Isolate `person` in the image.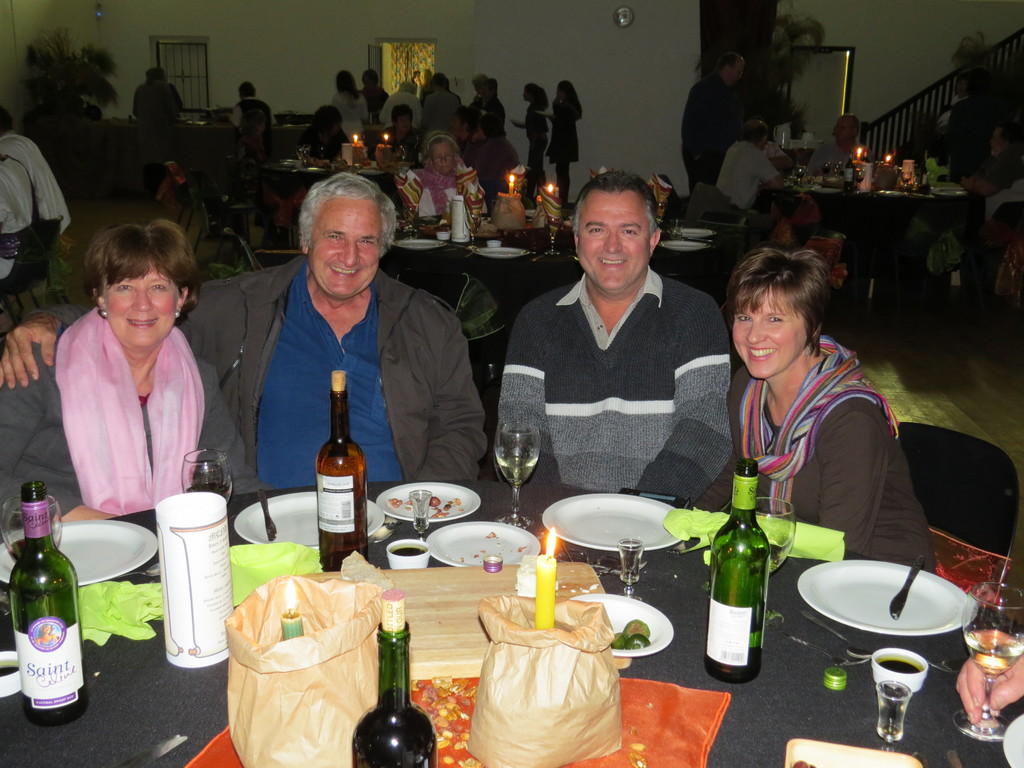
Isolated region: box=[0, 169, 488, 483].
